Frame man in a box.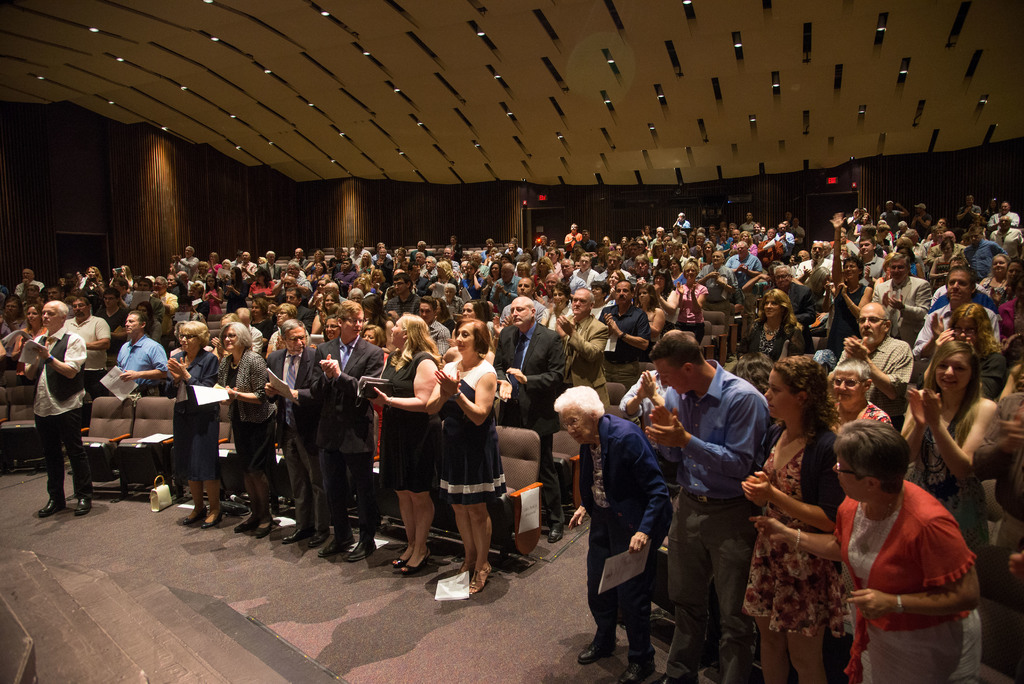
bbox=[692, 250, 740, 319].
